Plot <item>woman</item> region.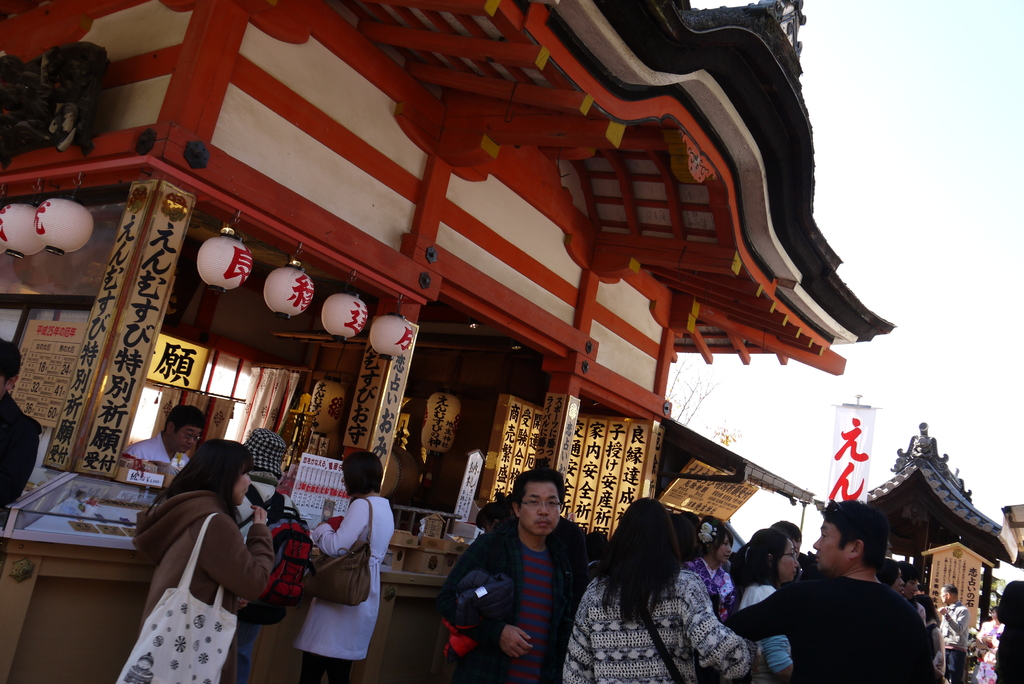
Plotted at {"left": 305, "top": 450, "right": 399, "bottom": 683}.
